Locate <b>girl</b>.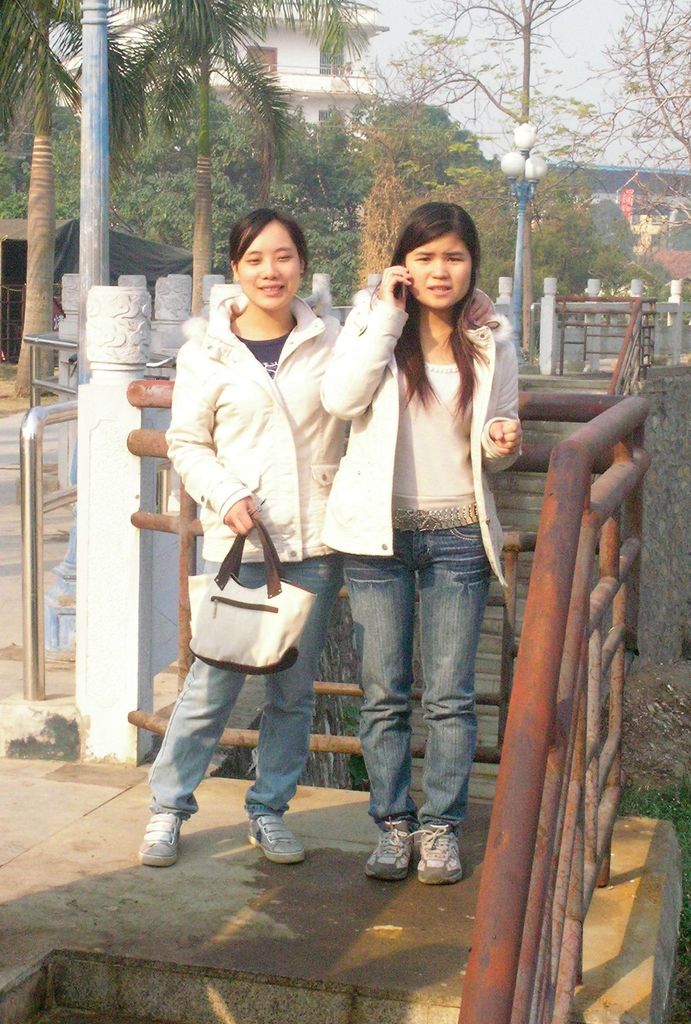
Bounding box: {"left": 308, "top": 202, "right": 532, "bottom": 888}.
